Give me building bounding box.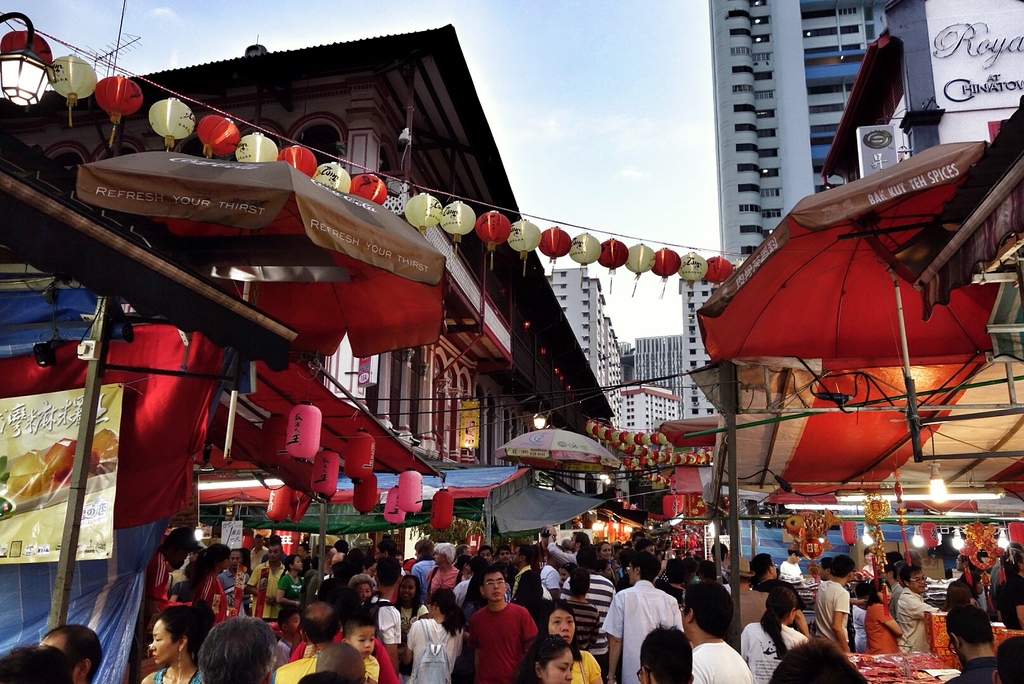
(x1=0, y1=20, x2=550, y2=468).
